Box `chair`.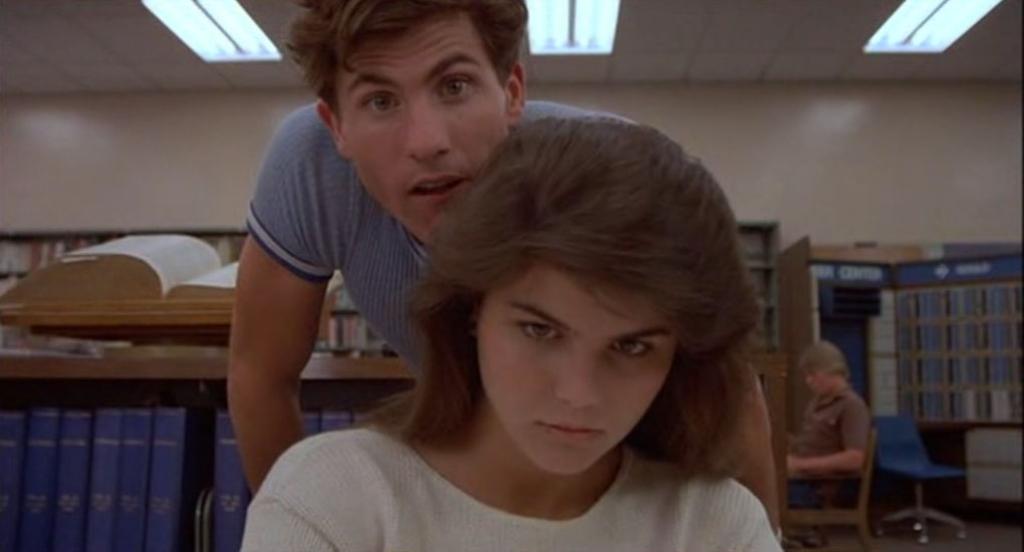
(869, 409, 977, 540).
